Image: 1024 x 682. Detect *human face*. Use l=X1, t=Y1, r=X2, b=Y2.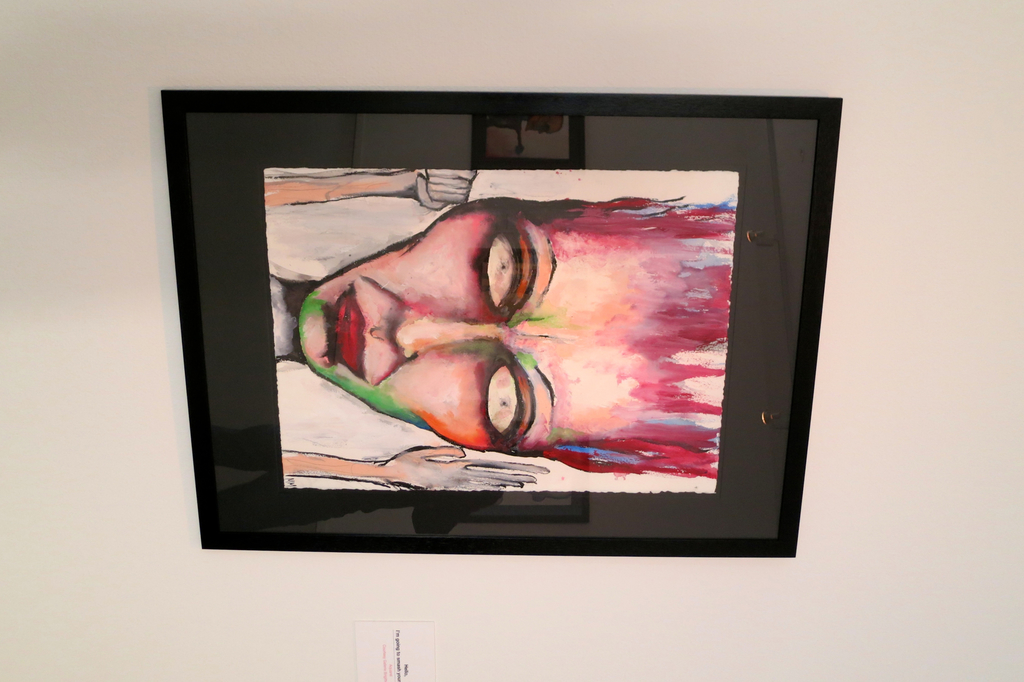
l=297, t=197, r=643, b=454.
